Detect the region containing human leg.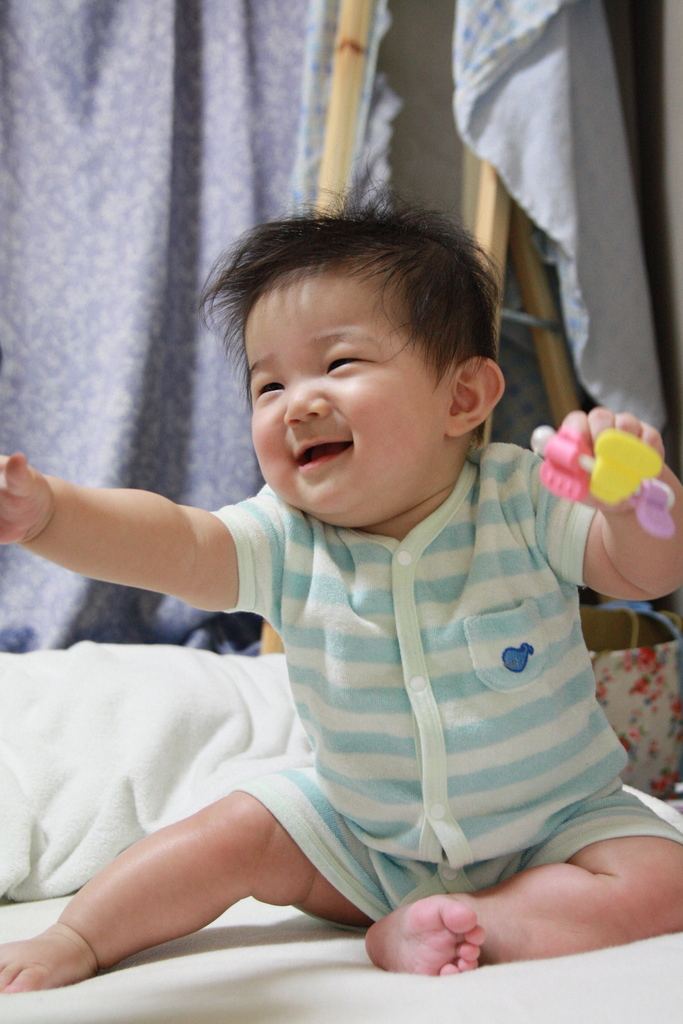
box=[361, 796, 682, 974].
